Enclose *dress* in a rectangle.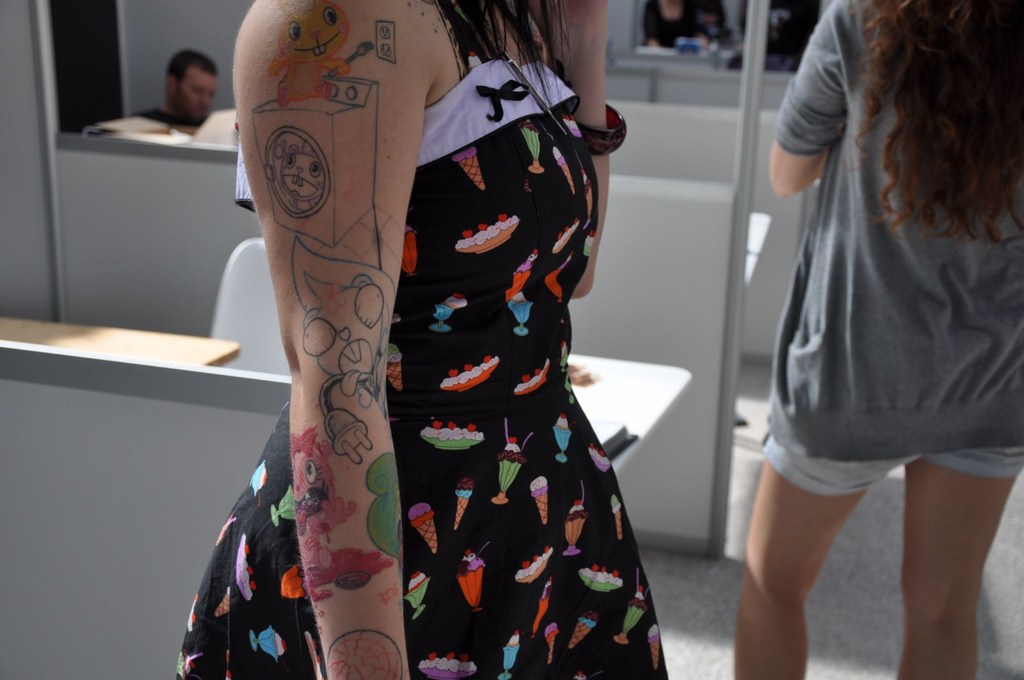
<region>172, 0, 672, 679</region>.
